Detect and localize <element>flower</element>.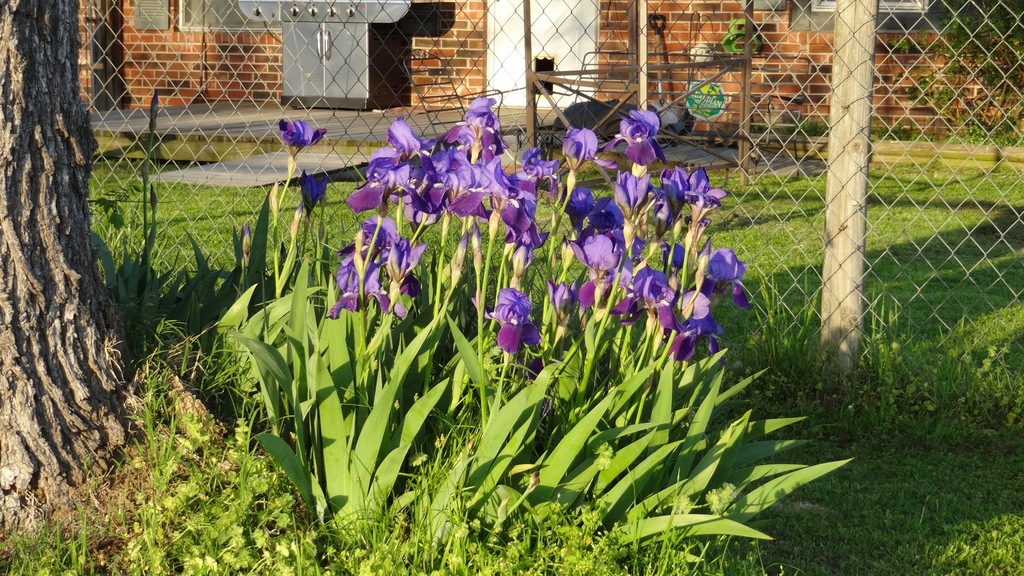
Localized at {"left": 296, "top": 172, "right": 325, "bottom": 216}.
